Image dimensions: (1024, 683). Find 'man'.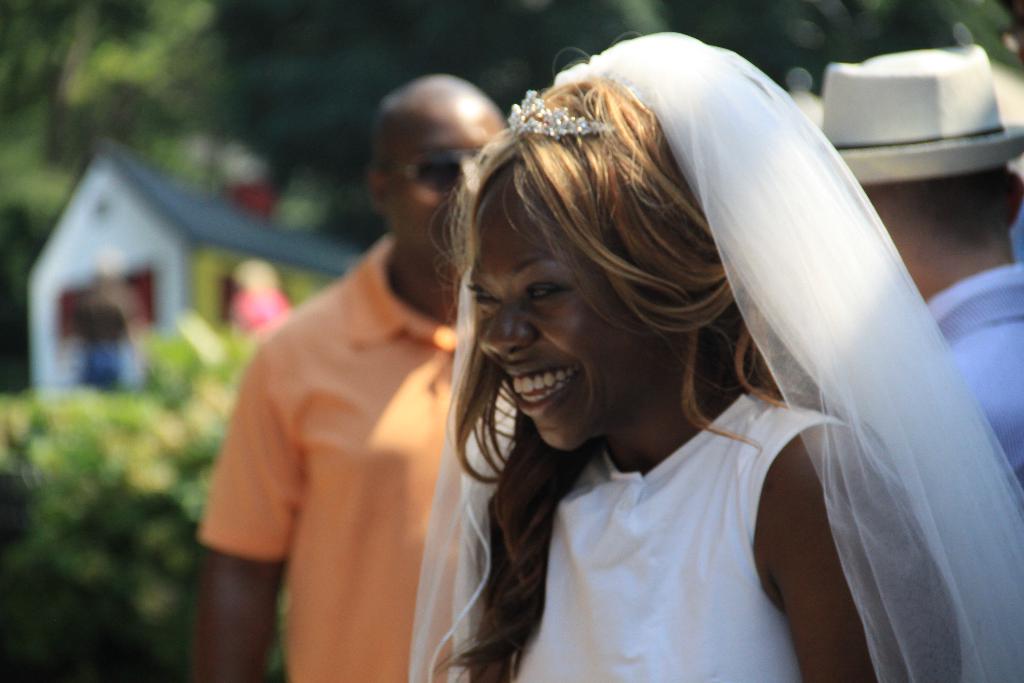
{"left": 814, "top": 40, "right": 1023, "bottom": 494}.
